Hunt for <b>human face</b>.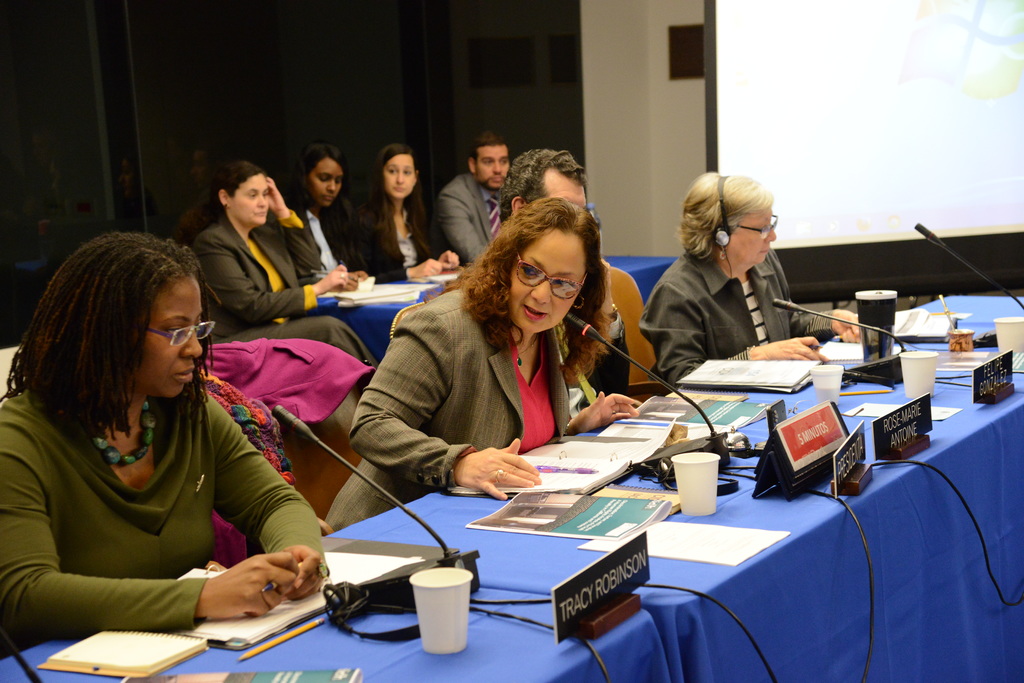
Hunted down at rect(547, 167, 583, 211).
